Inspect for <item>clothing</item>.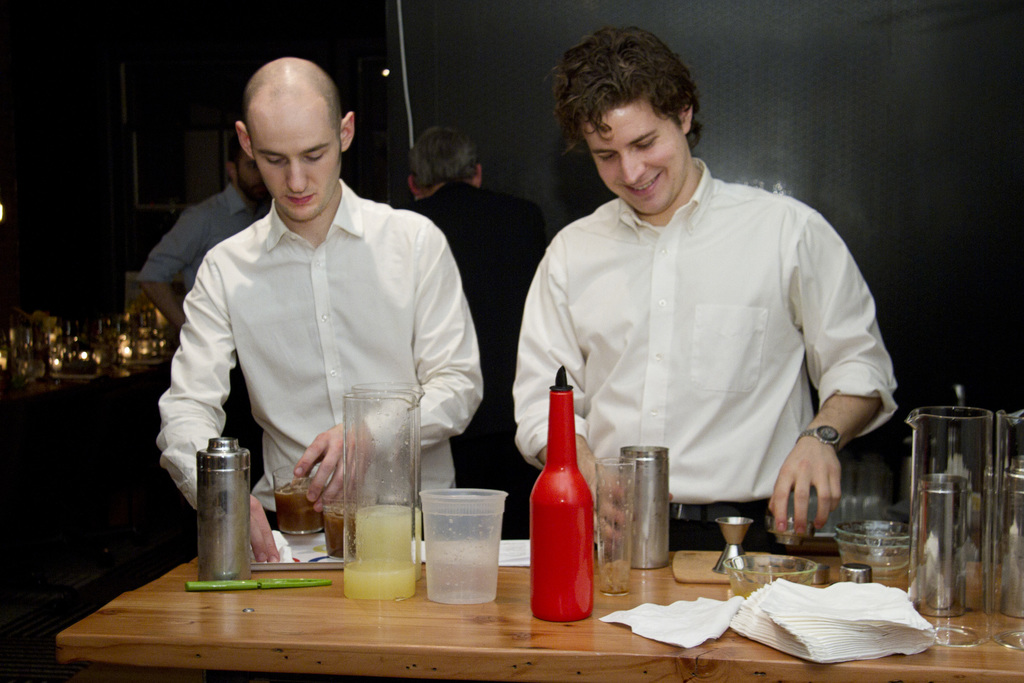
Inspection: rect(138, 194, 302, 462).
